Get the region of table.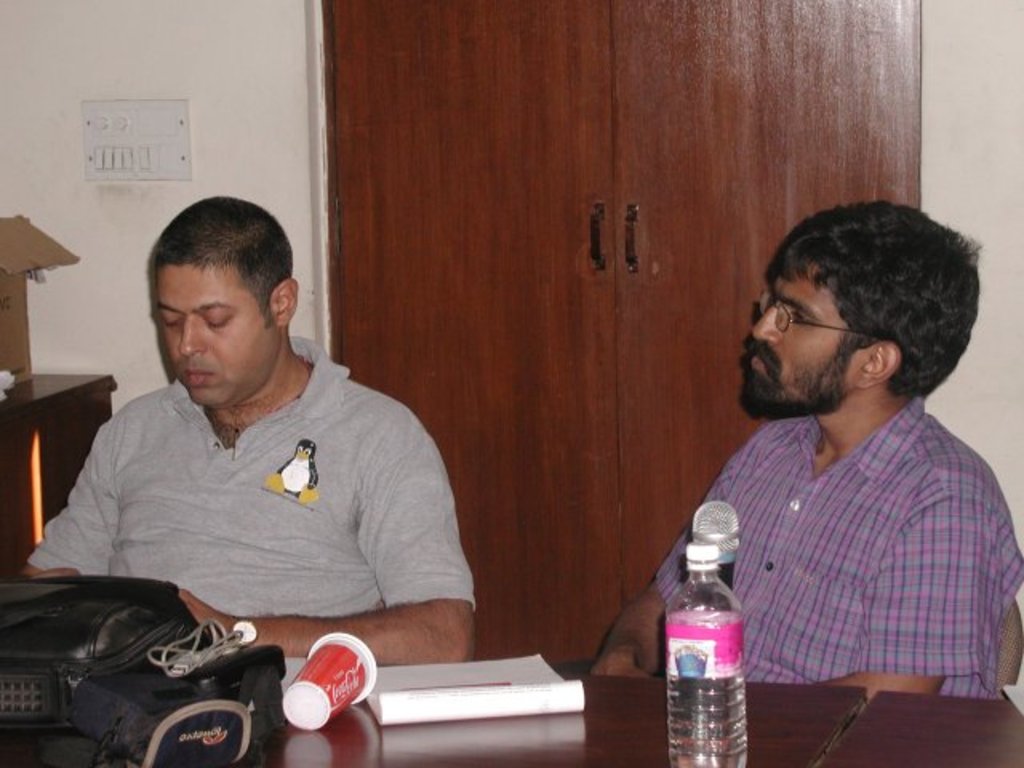
pyautogui.locateOnScreen(0, 674, 1022, 766).
